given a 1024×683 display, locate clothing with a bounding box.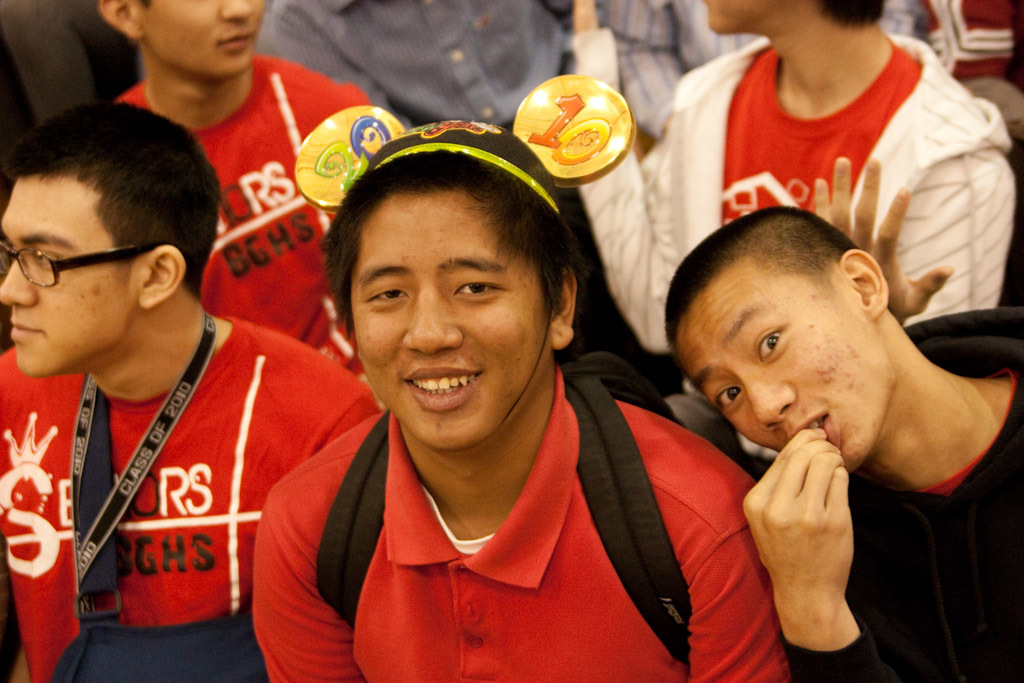
Located: <bbox>253, 0, 574, 117</bbox>.
